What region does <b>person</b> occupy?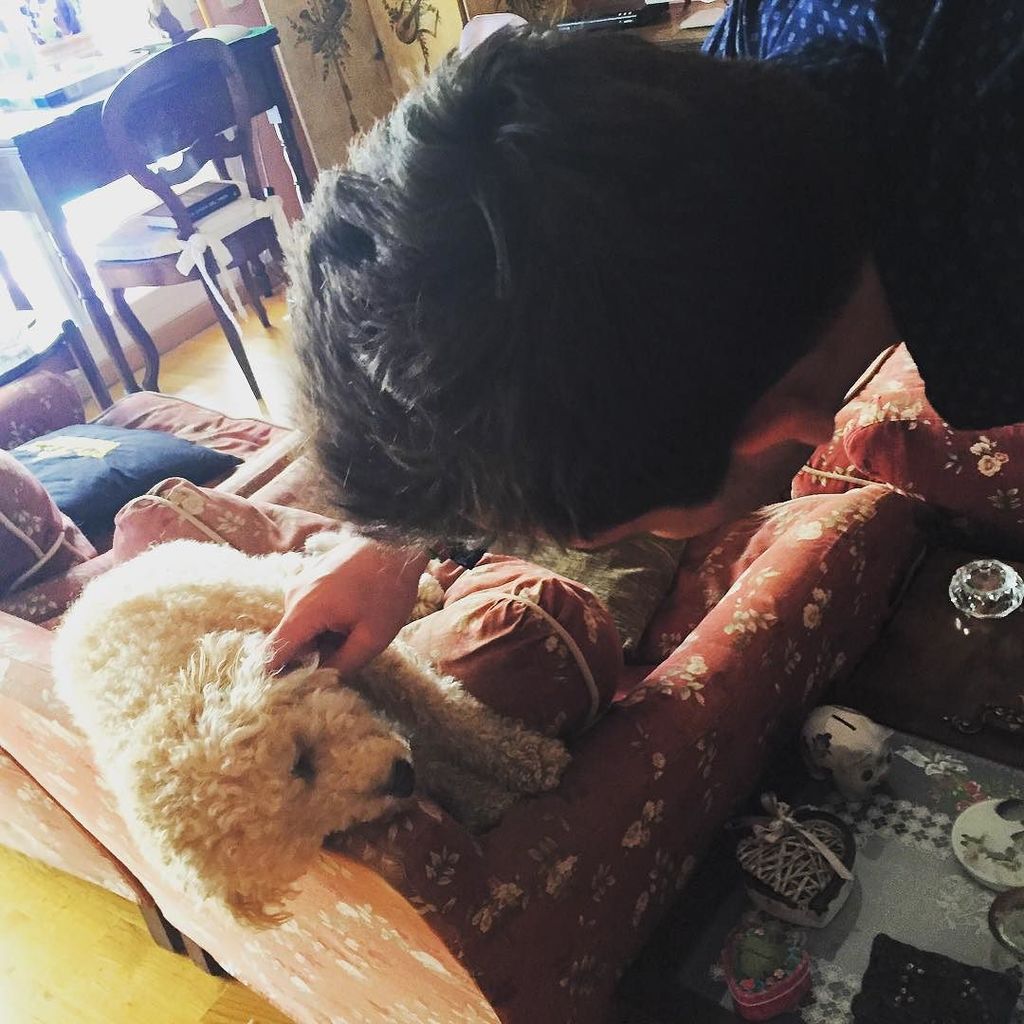
254,0,1023,696.
